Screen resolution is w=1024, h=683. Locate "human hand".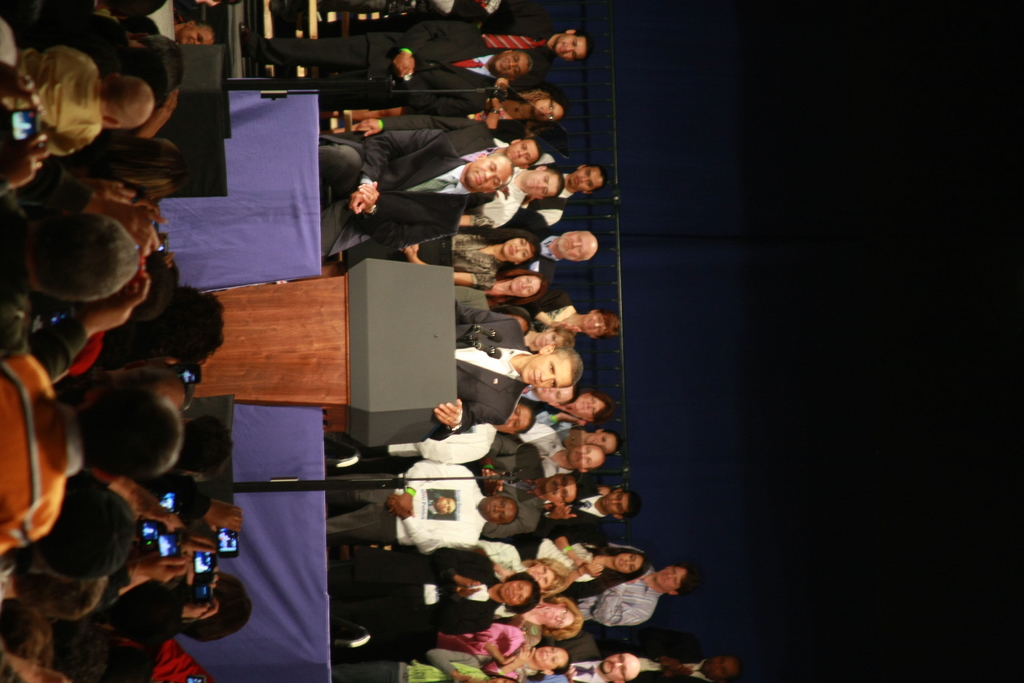
479, 466, 509, 499.
